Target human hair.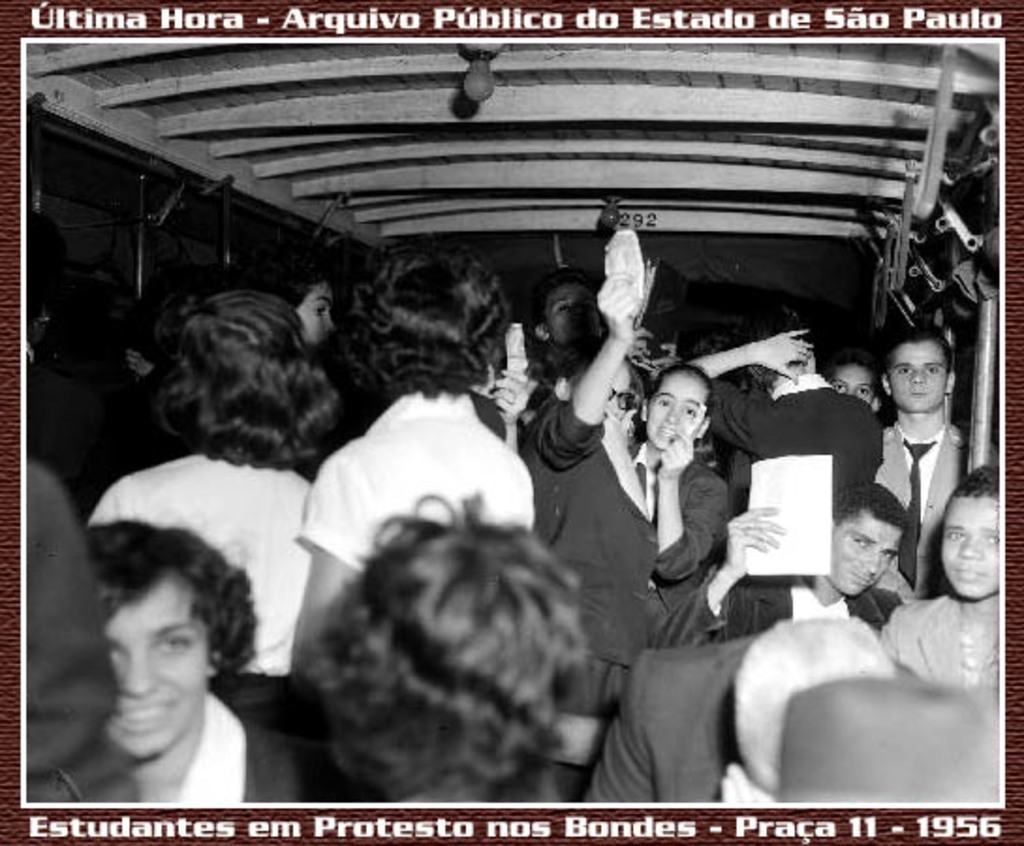
Target region: box=[291, 494, 601, 801].
